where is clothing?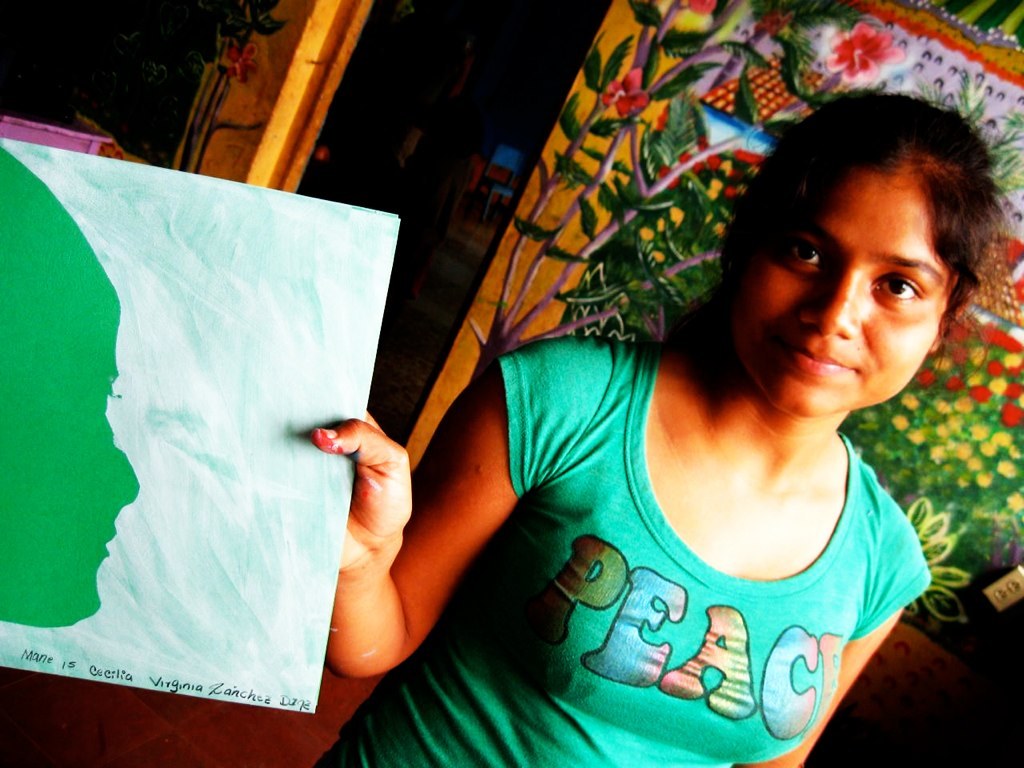
Rect(311, 132, 917, 733).
